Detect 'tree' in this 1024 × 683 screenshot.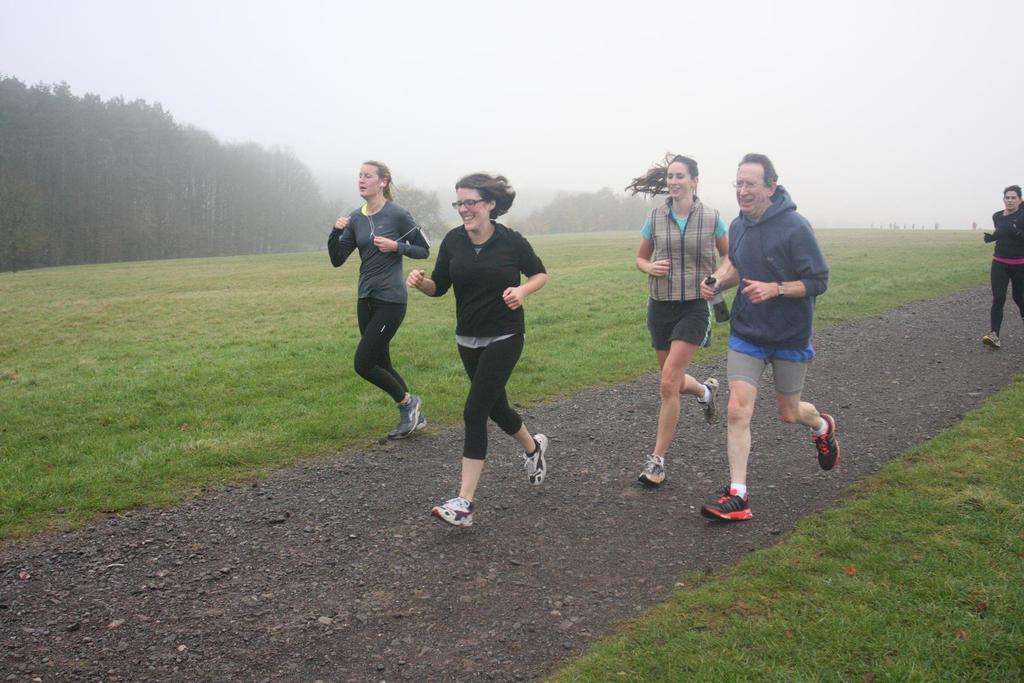
Detection: 390, 188, 453, 236.
